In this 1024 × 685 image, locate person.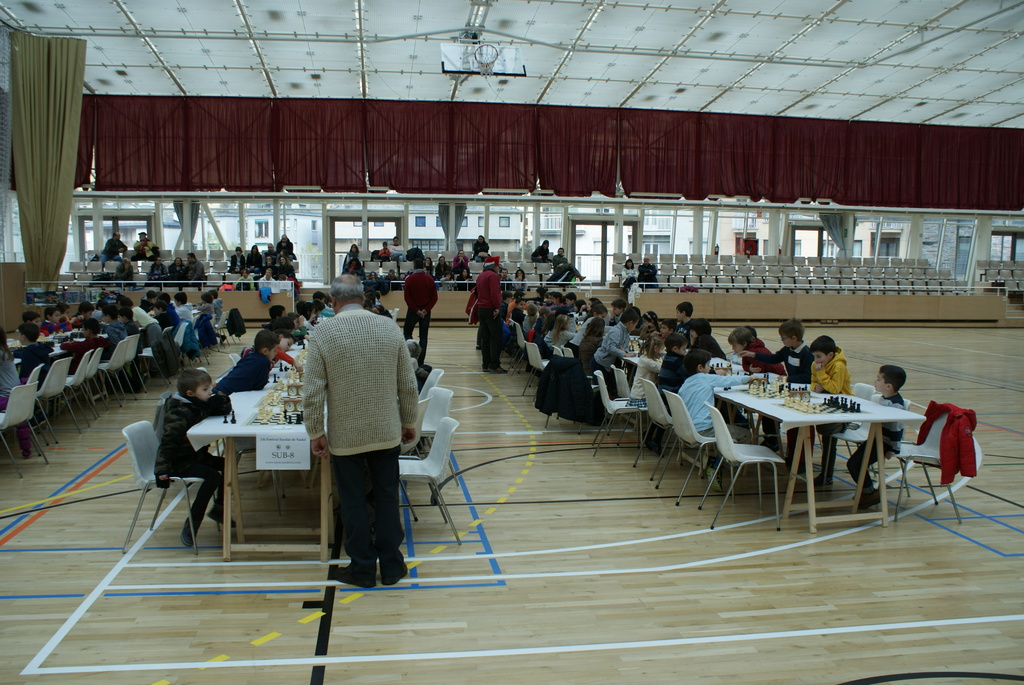
Bounding box: {"x1": 620, "y1": 258, "x2": 639, "y2": 284}.
